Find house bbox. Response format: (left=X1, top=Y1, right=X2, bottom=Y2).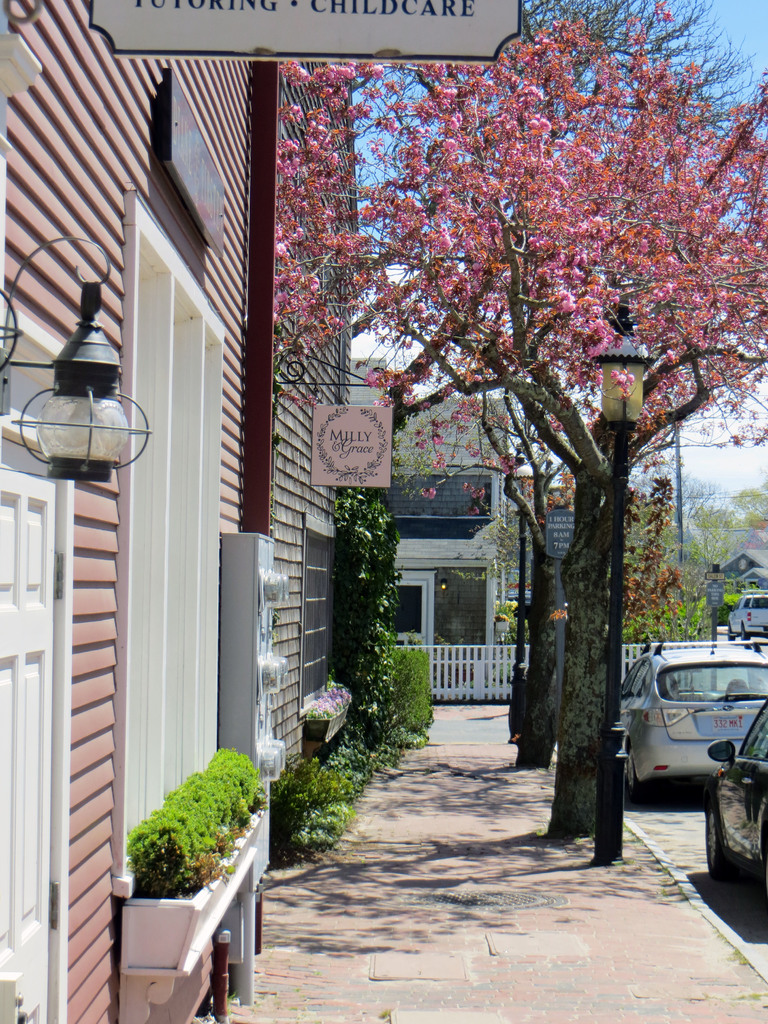
(left=0, top=0, right=539, bottom=1021).
